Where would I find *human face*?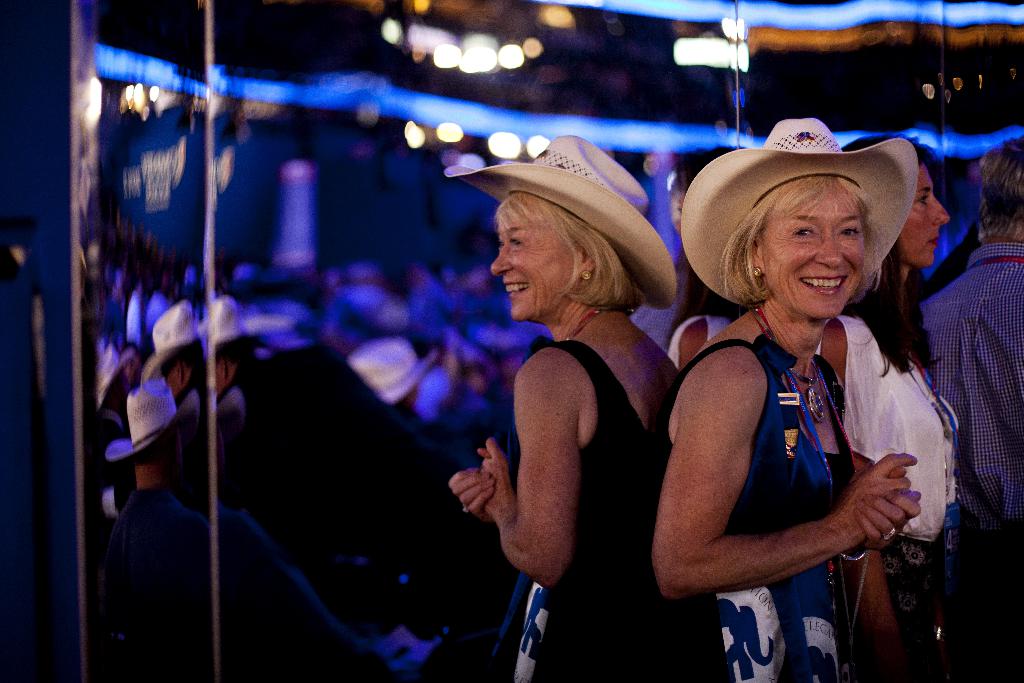
At (894, 161, 952, 273).
